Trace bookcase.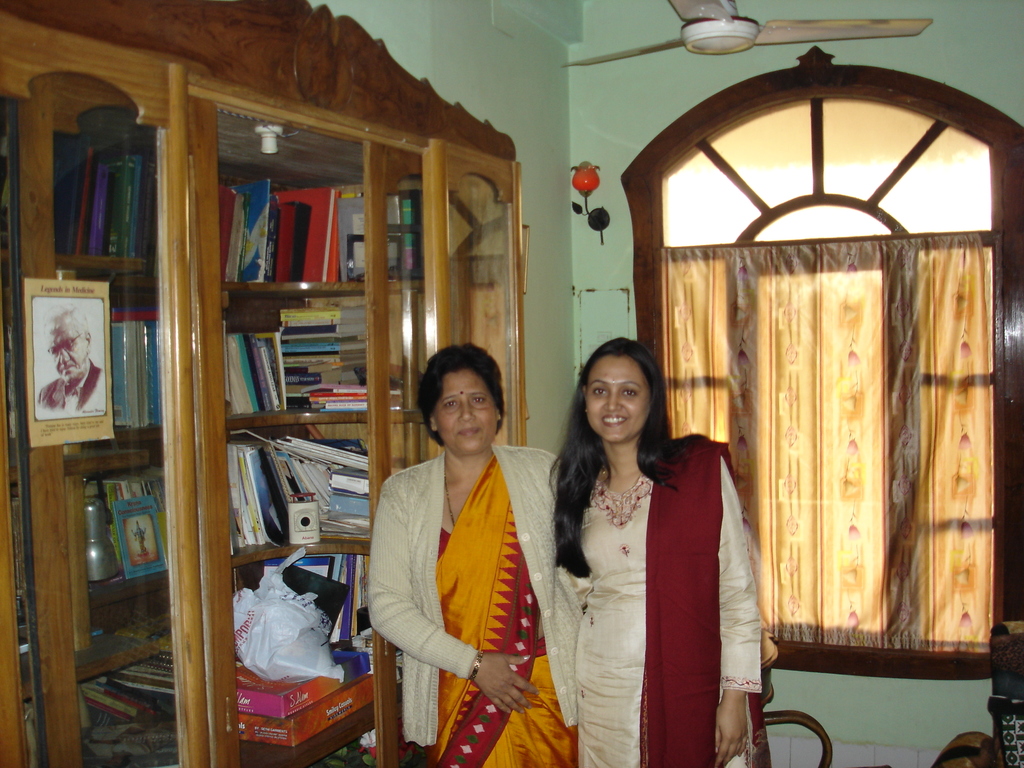
Traced to (x1=0, y1=6, x2=511, y2=767).
